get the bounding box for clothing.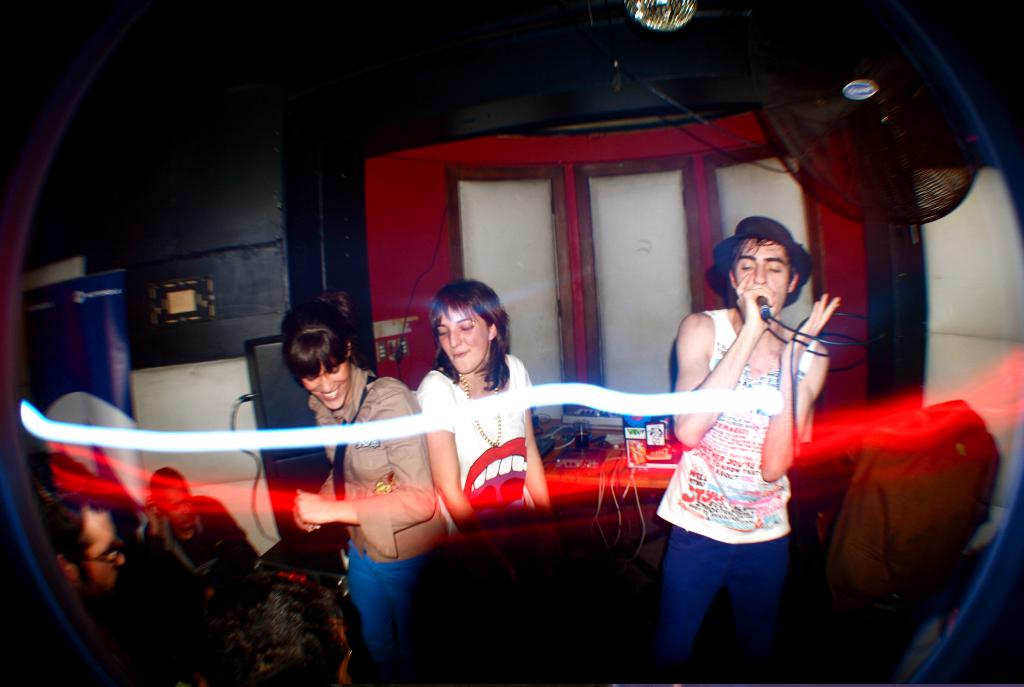
304,358,451,555.
